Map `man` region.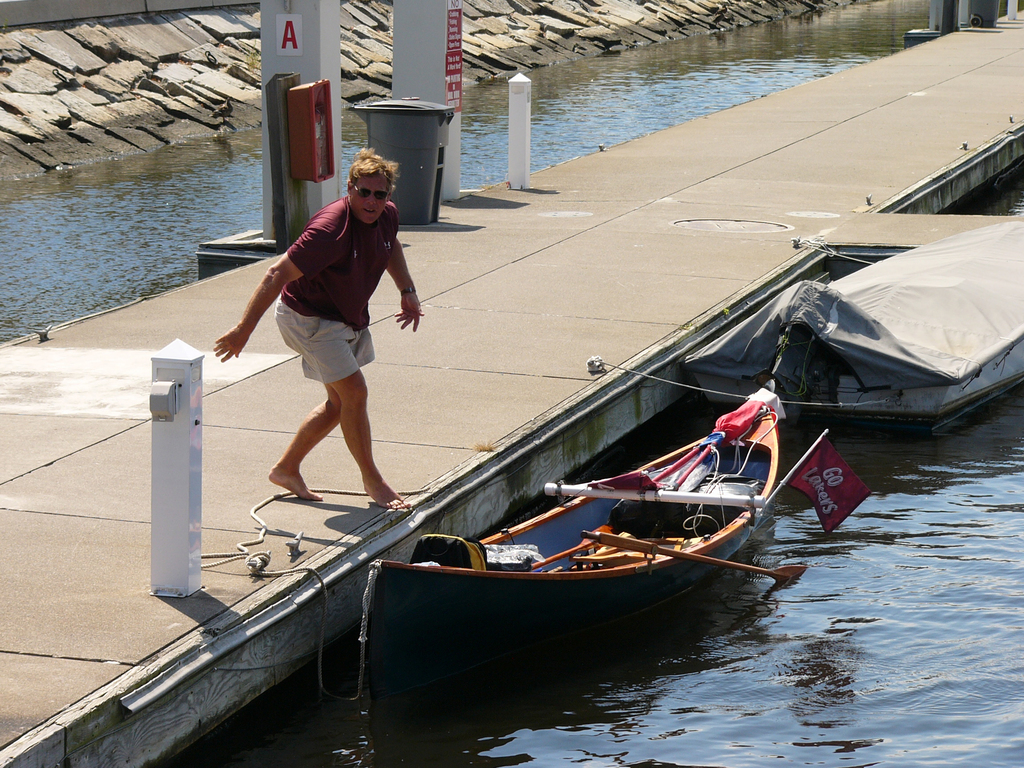
Mapped to crop(232, 142, 422, 537).
